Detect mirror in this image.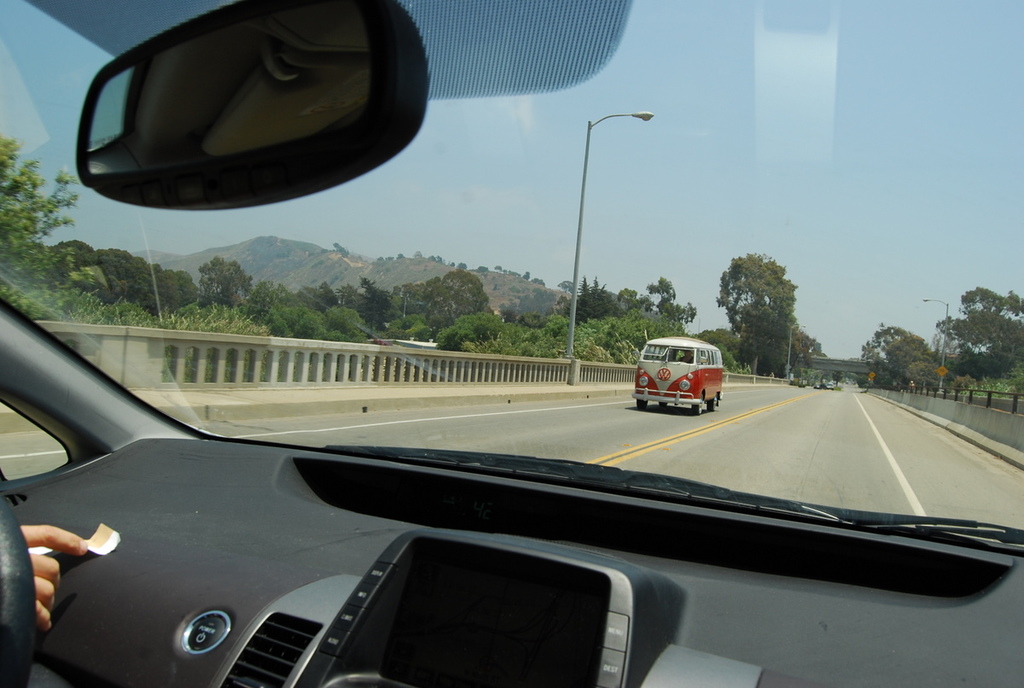
Detection: region(87, 0, 373, 176).
